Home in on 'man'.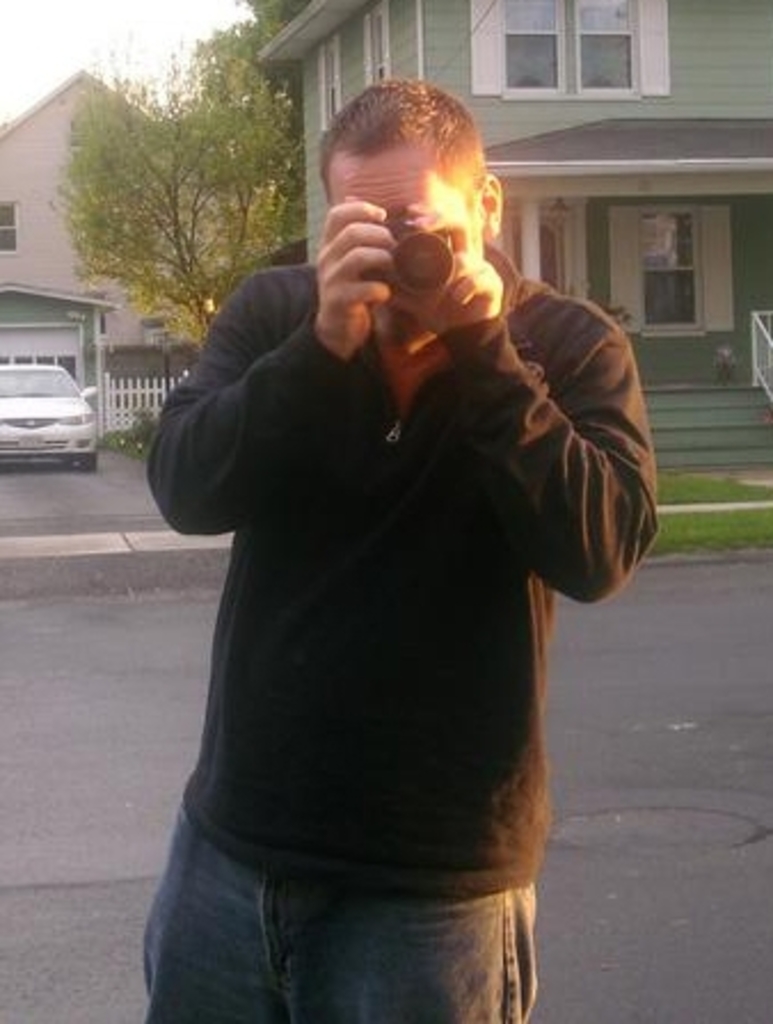
Homed in at <bbox>126, 62, 647, 1003</bbox>.
